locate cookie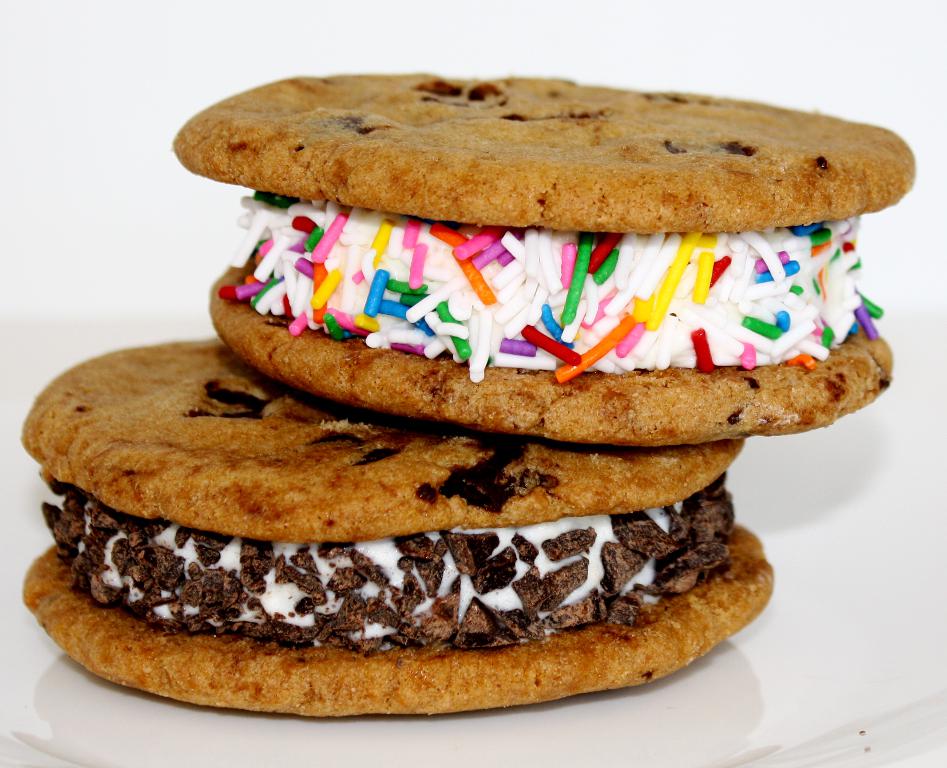
x1=17 y1=329 x2=771 y2=721
